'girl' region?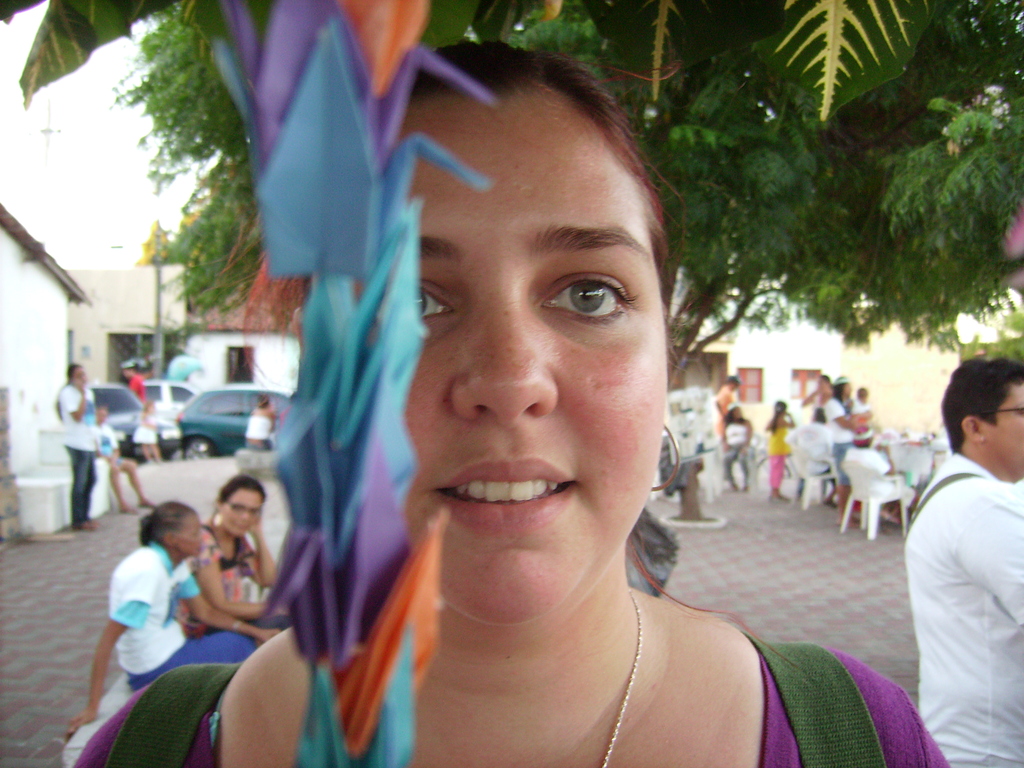
<region>130, 399, 157, 463</region>
